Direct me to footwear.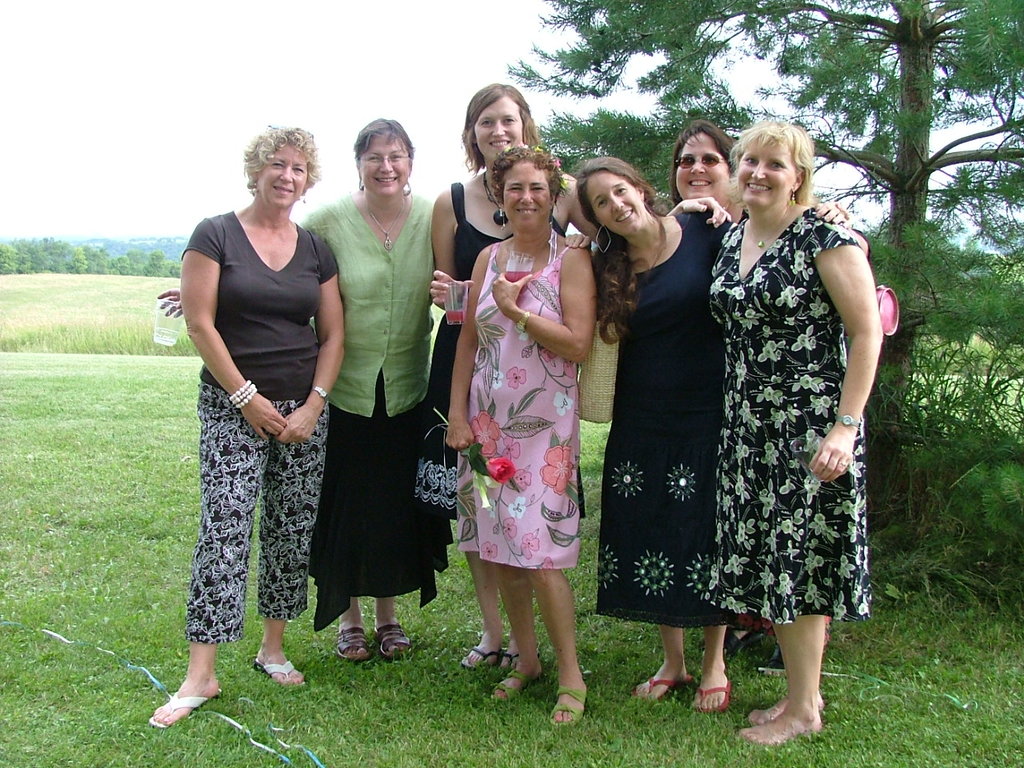
Direction: <region>250, 654, 310, 688</region>.
